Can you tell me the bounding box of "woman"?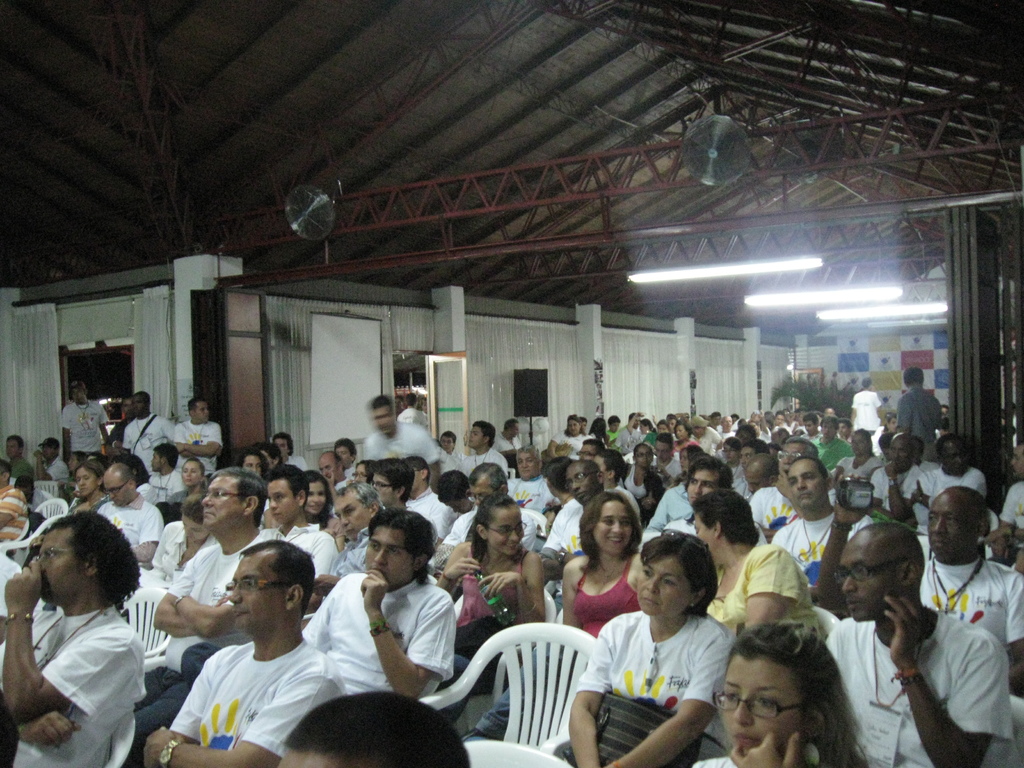
pyautogui.locateOnScreen(166, 458, 204, 511).
